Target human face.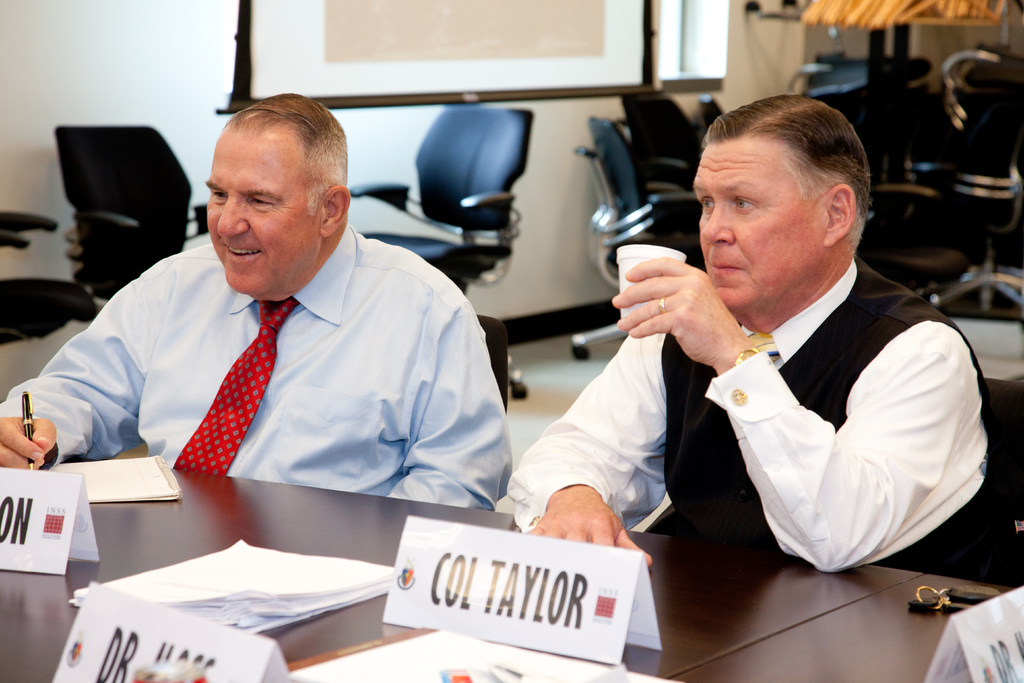
Target region: rect(209, 136, 317, 302).
